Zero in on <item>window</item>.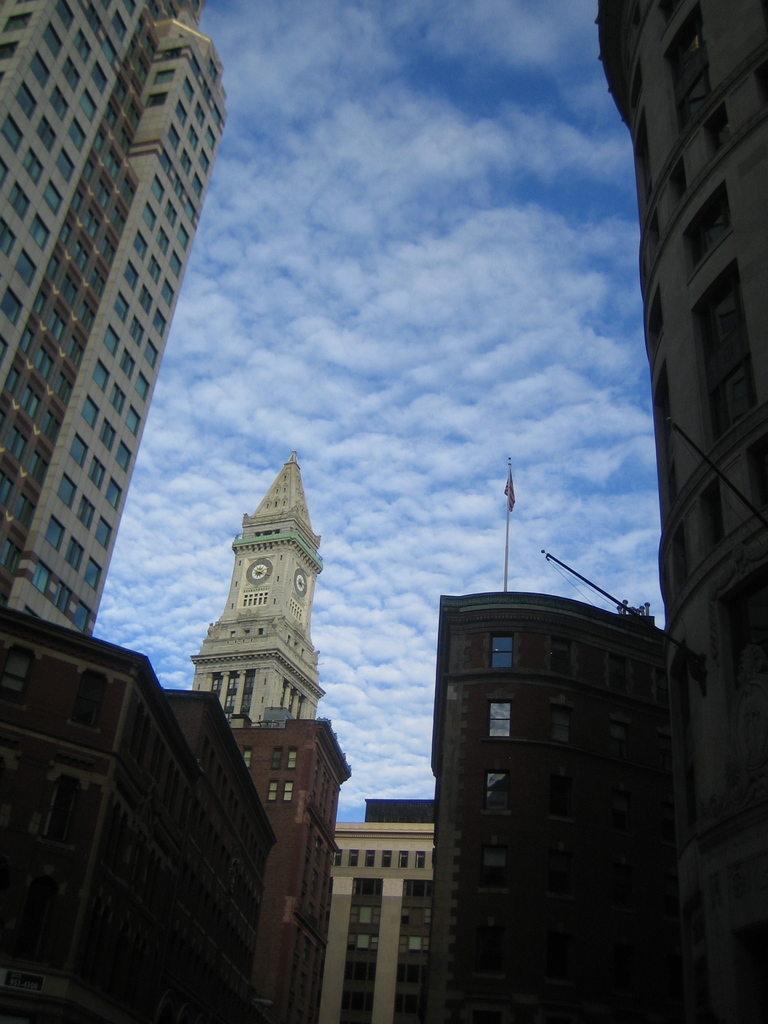
Zeroed in: bbox=[8, 423, 27, 463].
